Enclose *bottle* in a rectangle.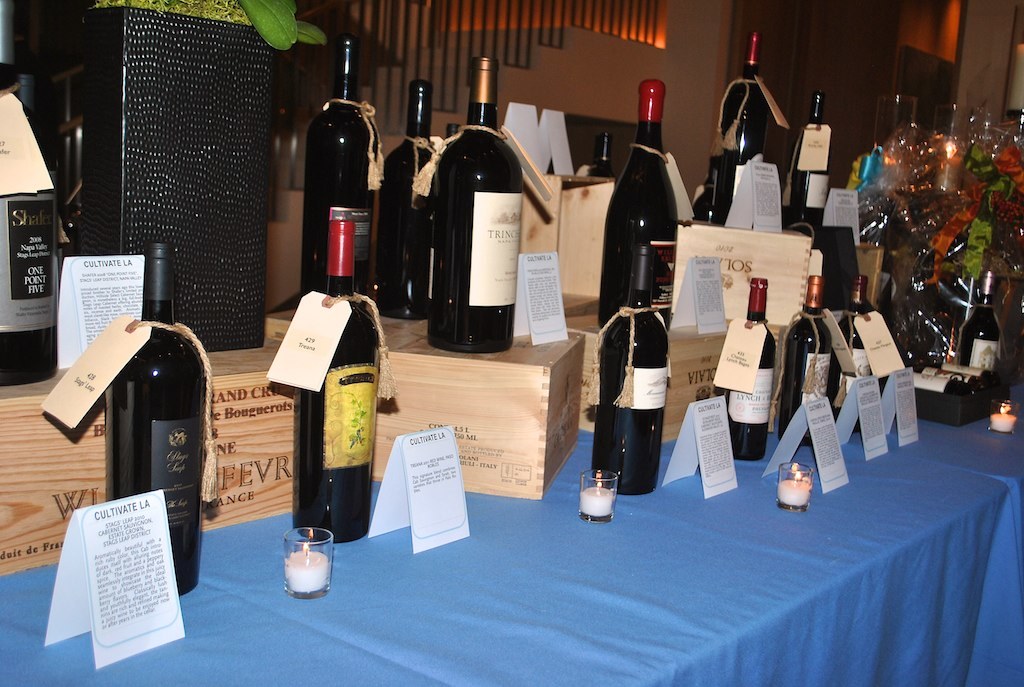
bbox(775, 249, 831, 453).
